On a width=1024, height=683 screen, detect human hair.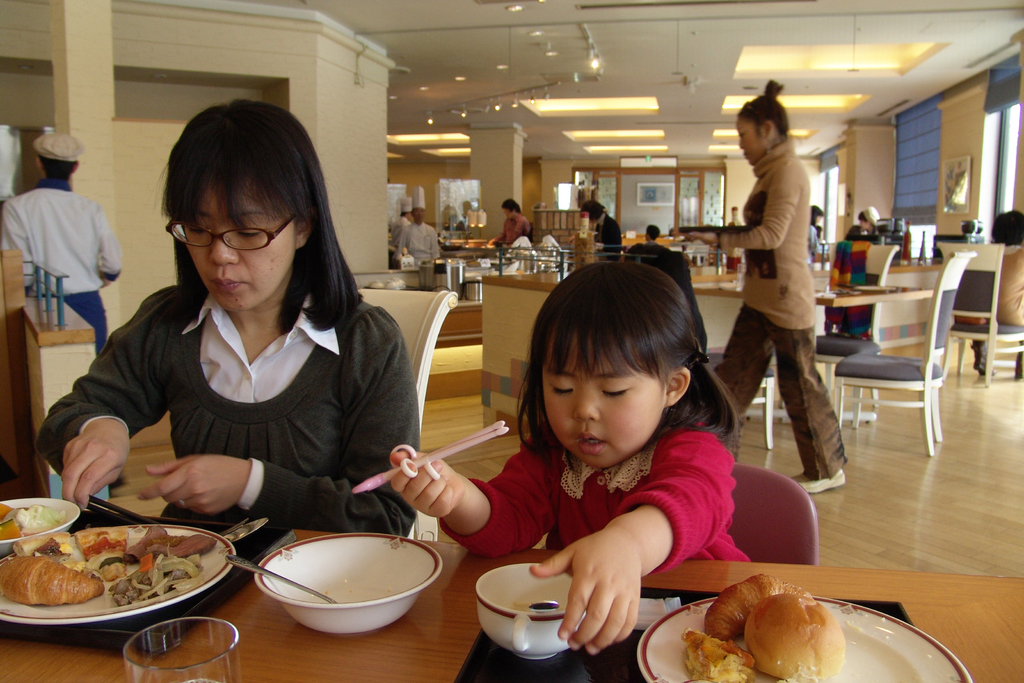
box(644, 223, 661, 240).
